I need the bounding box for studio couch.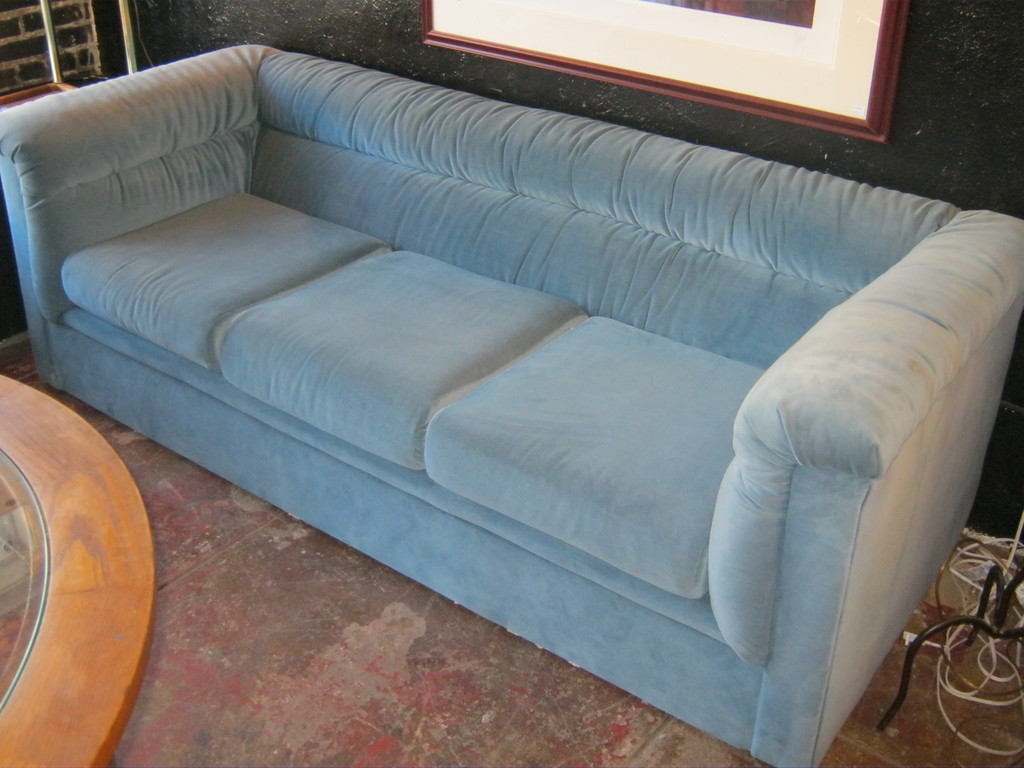
Here it is: 0,34,1021,767.
